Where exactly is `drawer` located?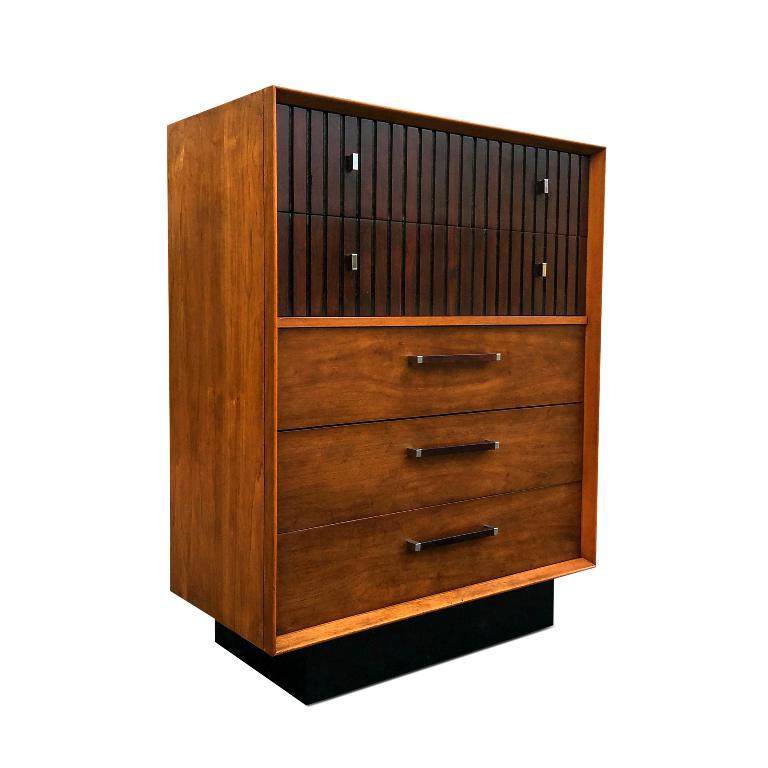
Its bounding box is (x1=279, y1=324, x2=587, y2=433).
